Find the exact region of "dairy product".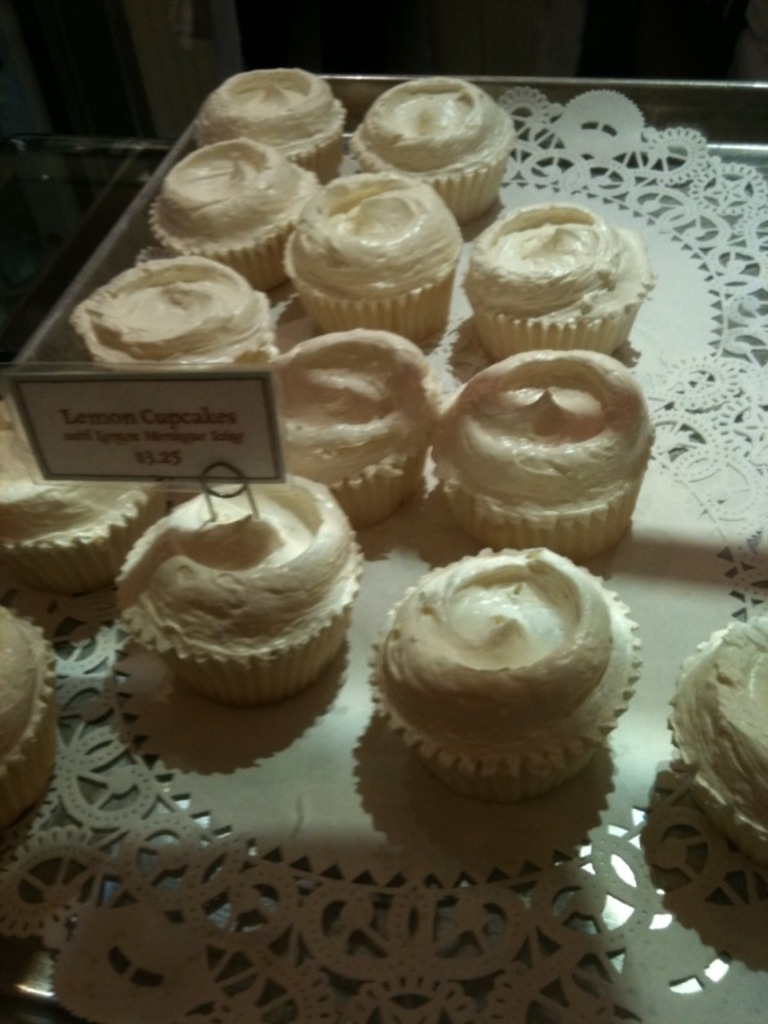
Exact region: l=684, t=611, r=767, b=872.
